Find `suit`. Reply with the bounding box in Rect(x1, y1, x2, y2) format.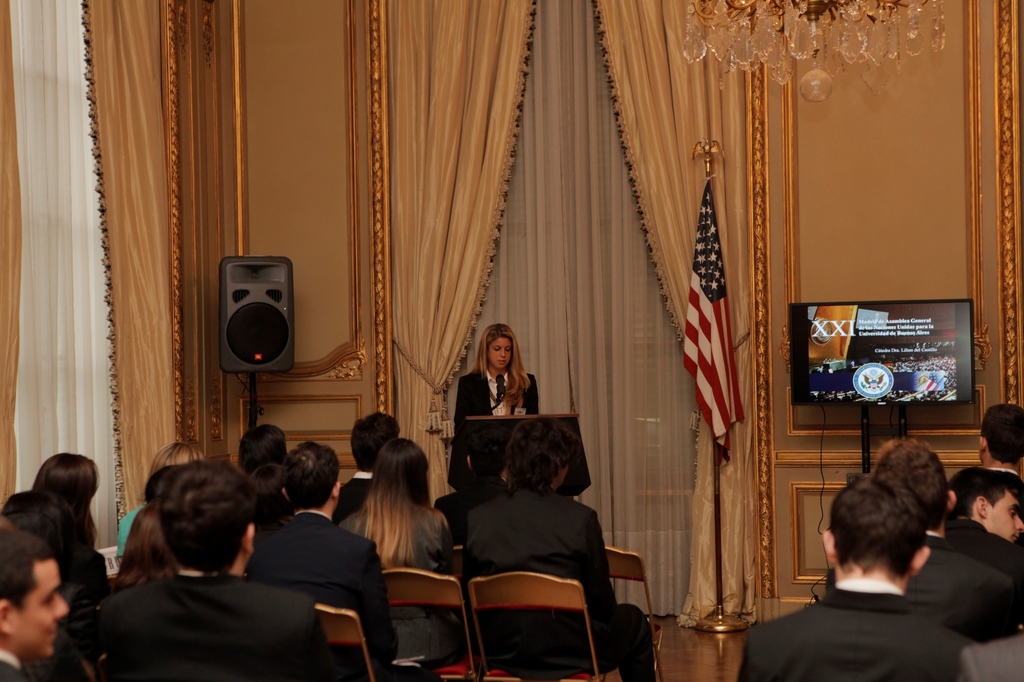
Rect(739, 587, 973, 681).
